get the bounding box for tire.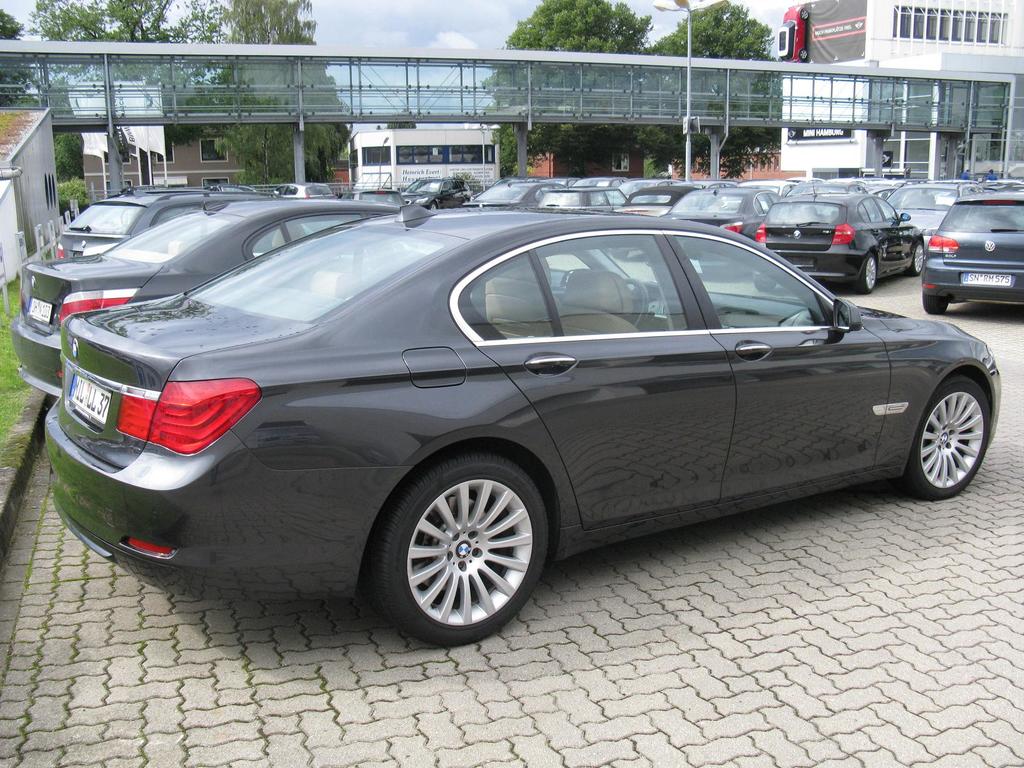
select_region(853, 252, 883, 298).
